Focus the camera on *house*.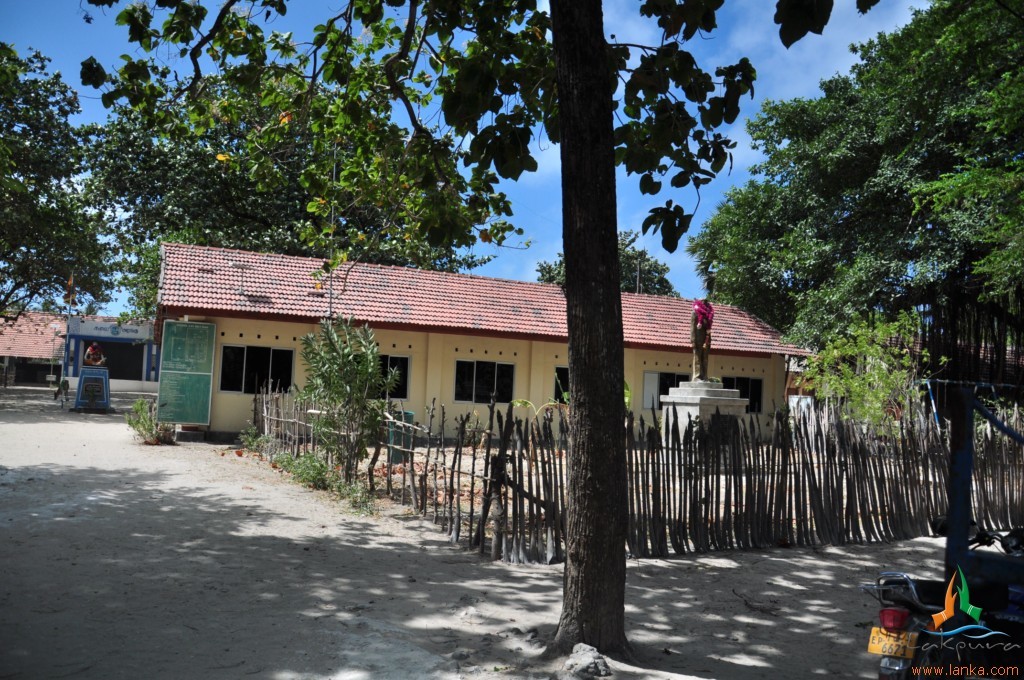
Focus region: <region>152, 233, 834, 454</region>.
